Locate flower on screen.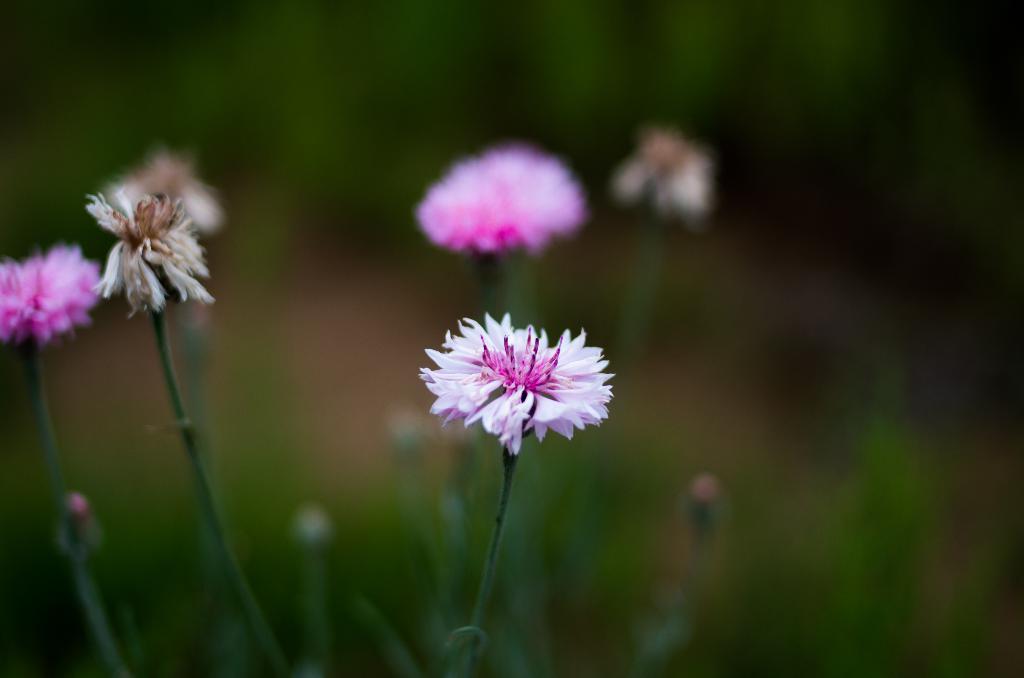
On screen at <box>113,152,216,232</box>.
